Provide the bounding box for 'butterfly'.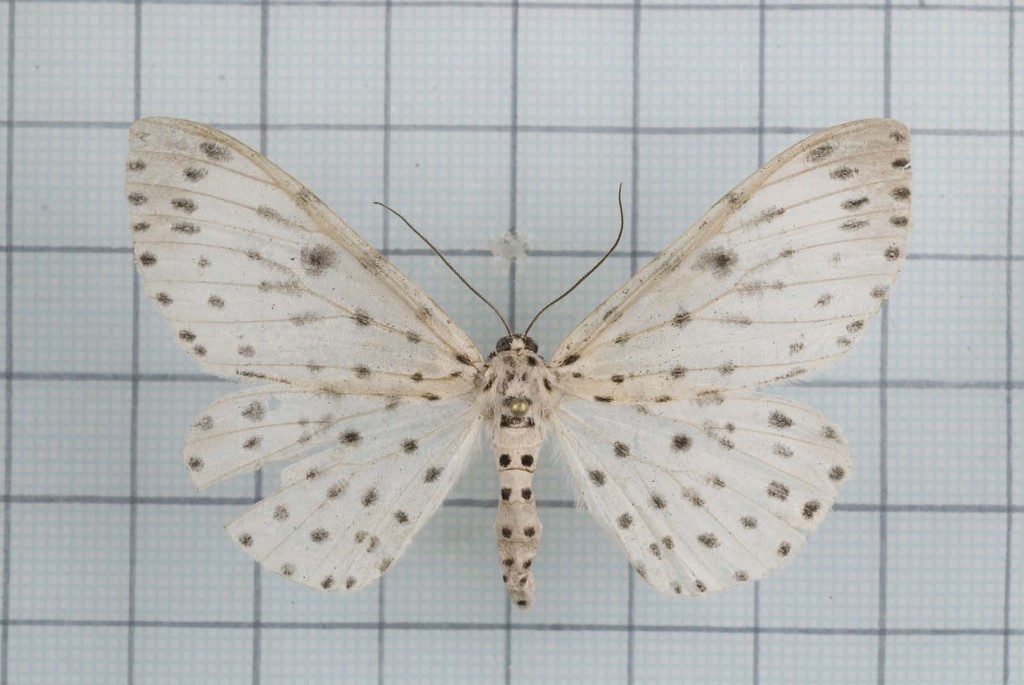
<bbox>106, 101, 922, 632</bbox>.
